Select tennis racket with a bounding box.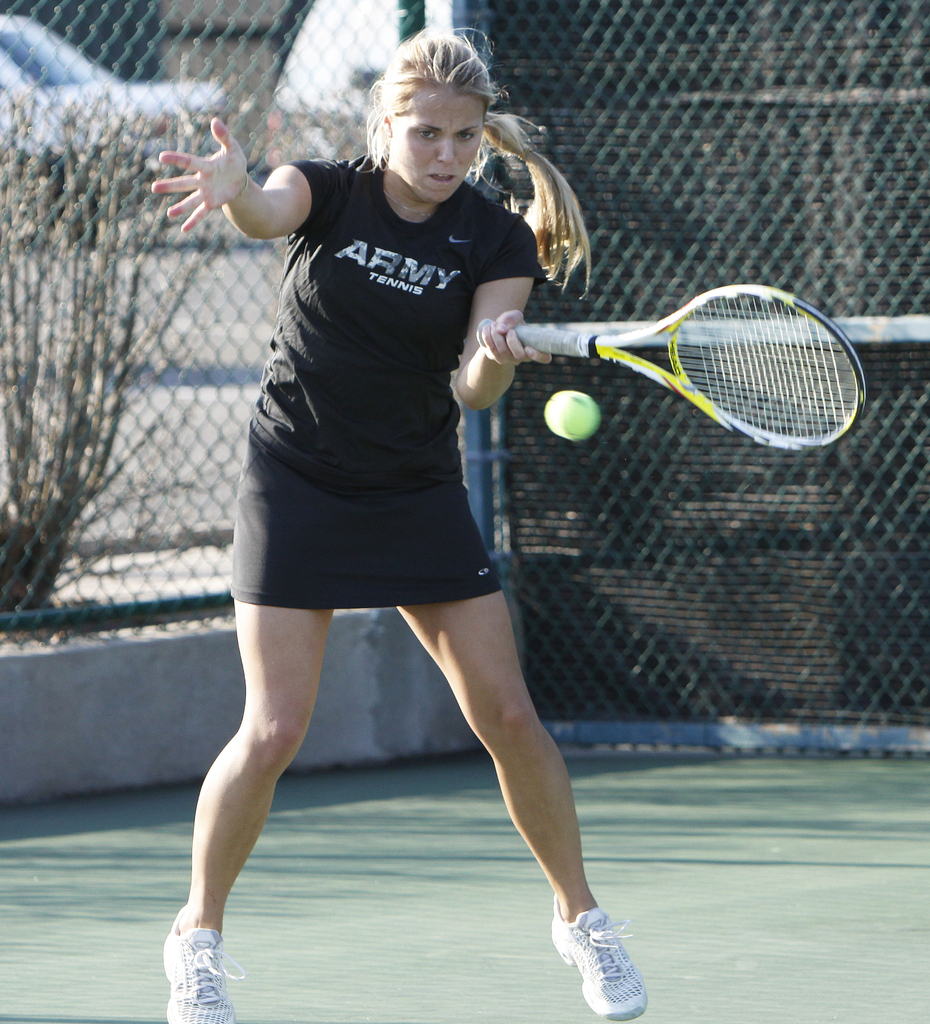
(473, 282, 863, 449).
